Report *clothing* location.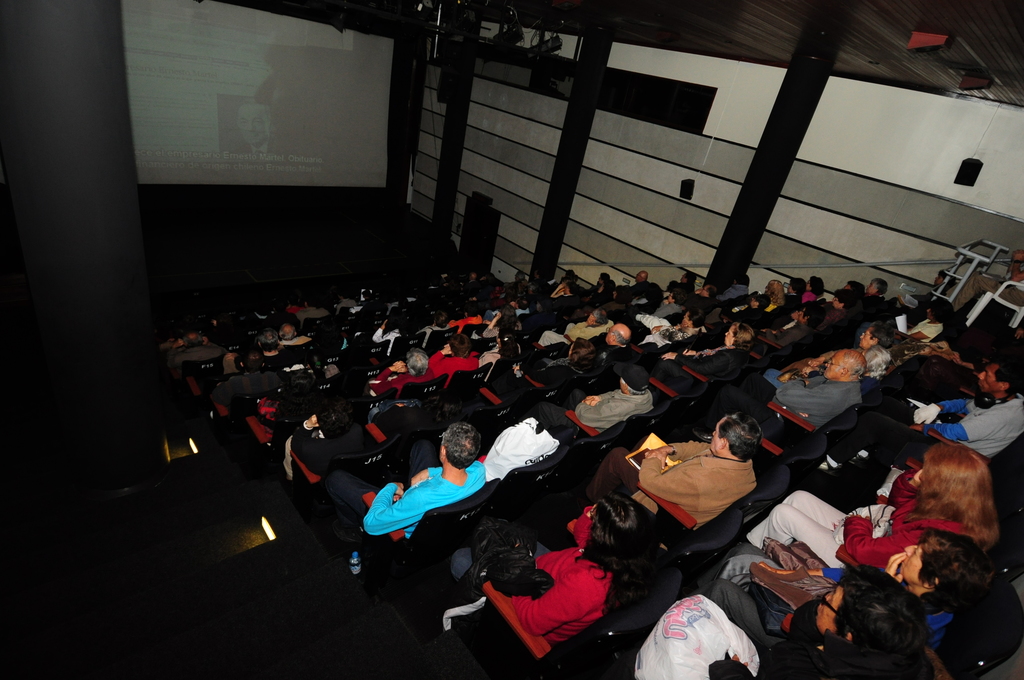
Report: left=638, top=313, right=698, bottom=342.
